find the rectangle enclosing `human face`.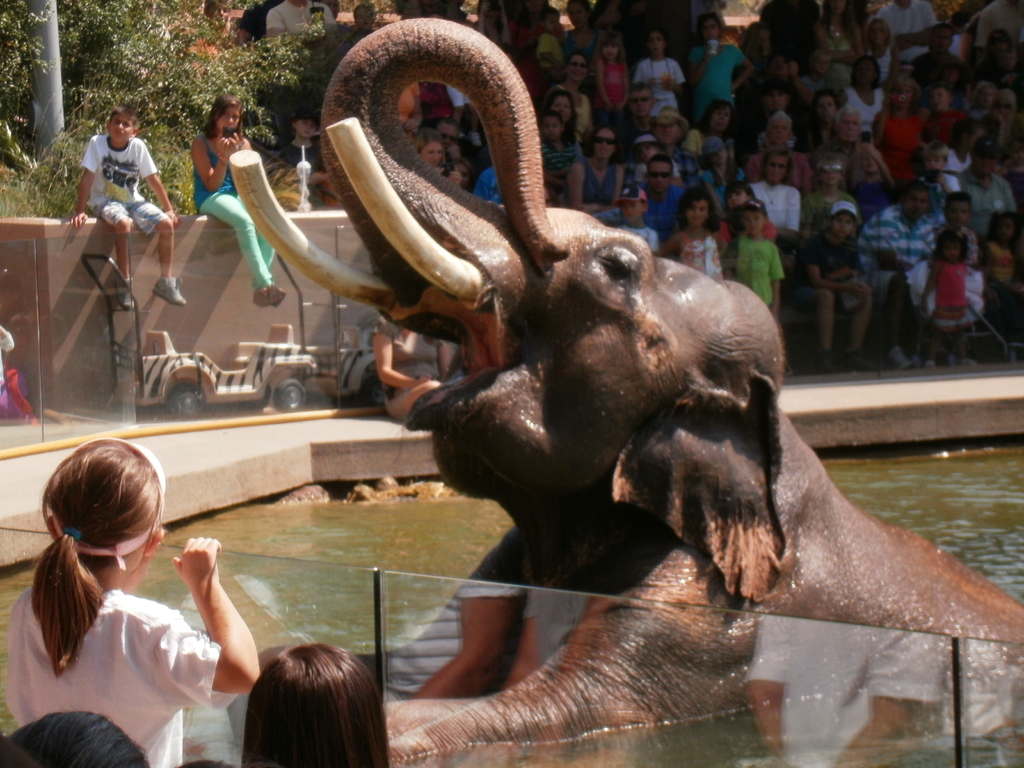
box(567, 54, 587, 81).
